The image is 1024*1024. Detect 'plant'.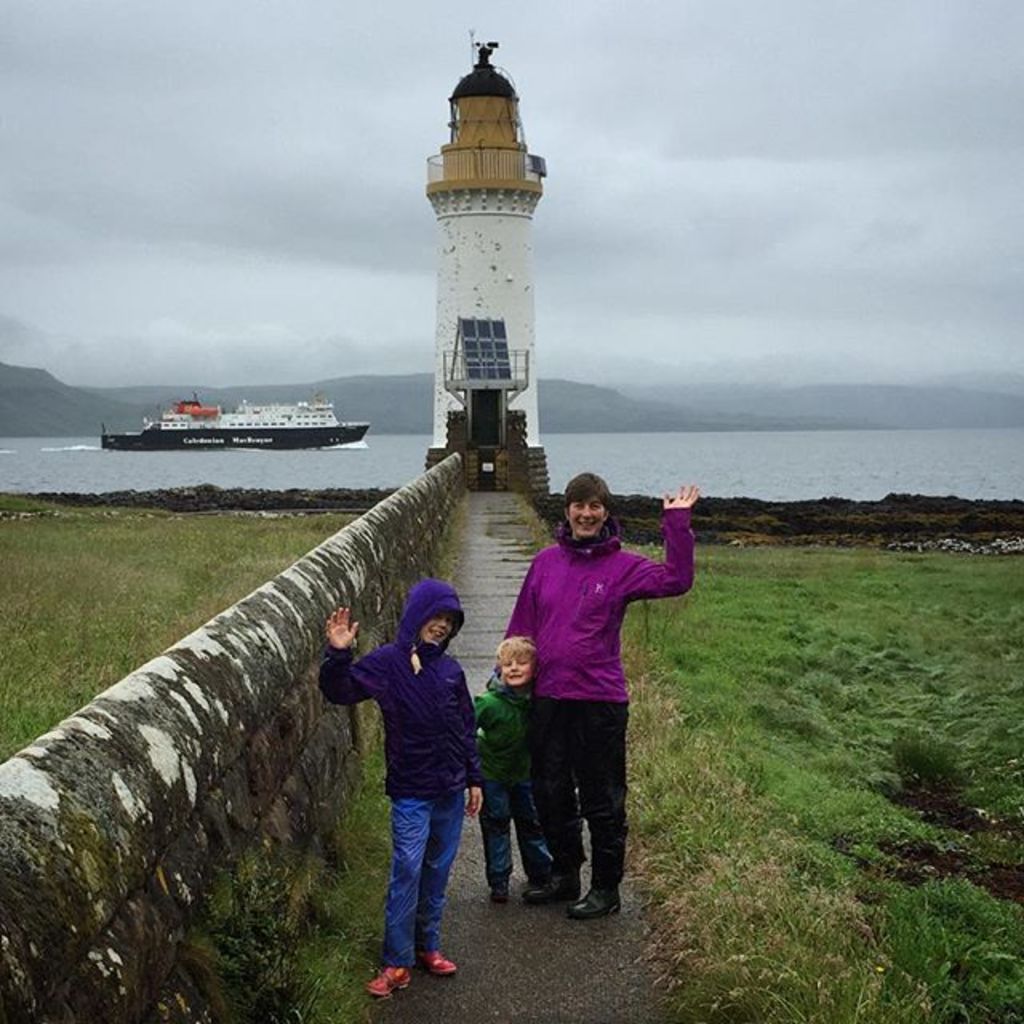
Detection: bbox=(894, 728, 962, 787).
